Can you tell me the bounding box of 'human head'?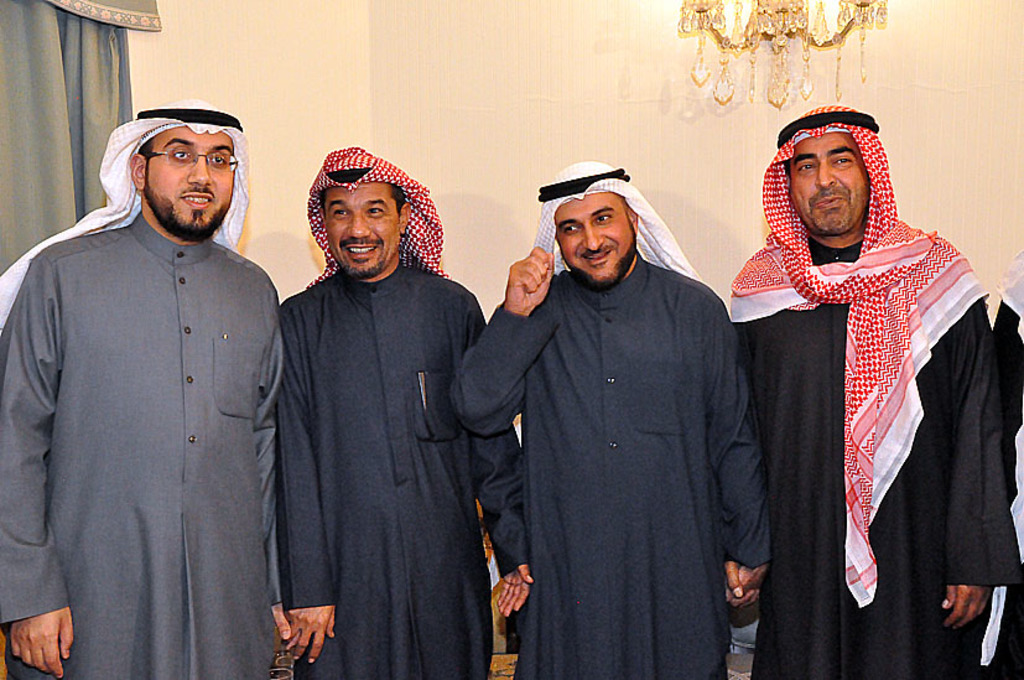
box(545, 162, 643, 295).
